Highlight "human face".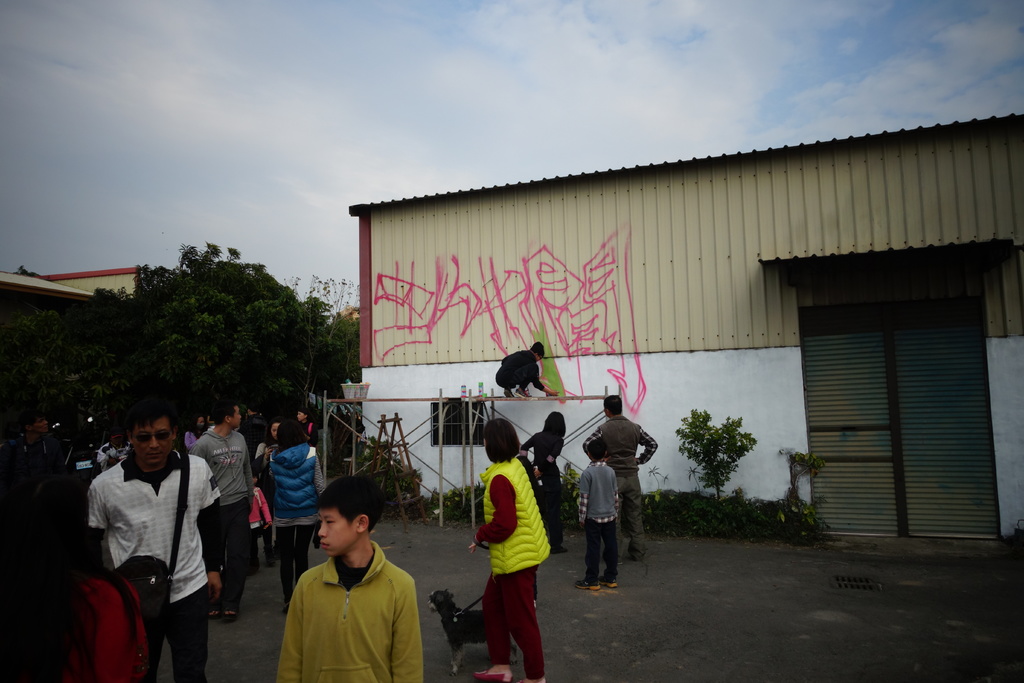
Highlighted region: l=316, t=504, r=355, b=555.
